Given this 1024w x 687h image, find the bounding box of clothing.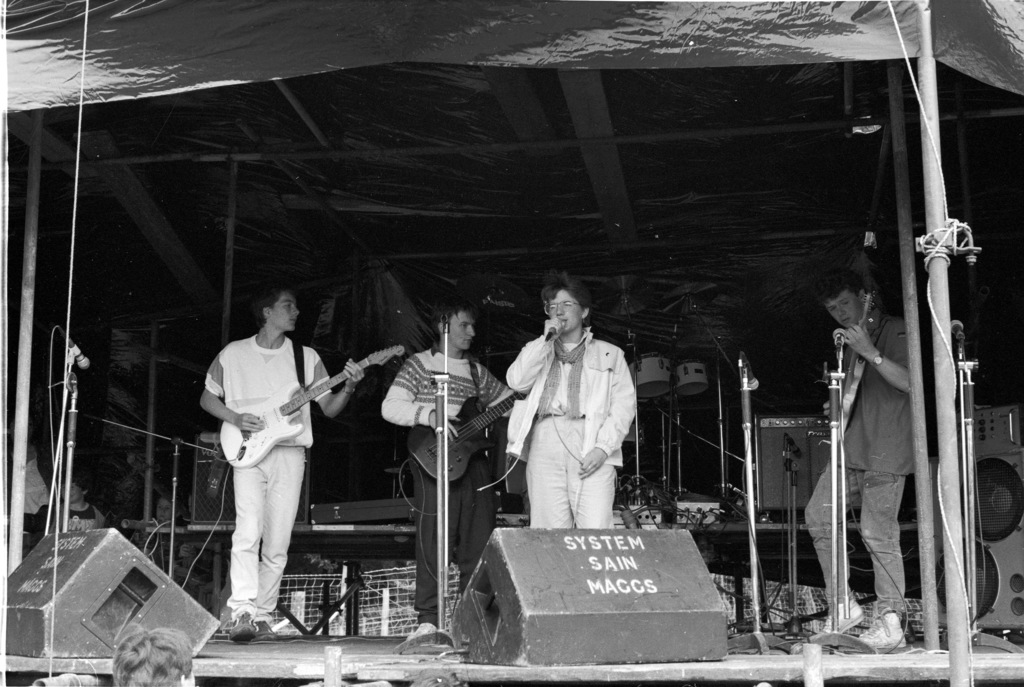
left=20, top=445, right=50, bottom=514.
